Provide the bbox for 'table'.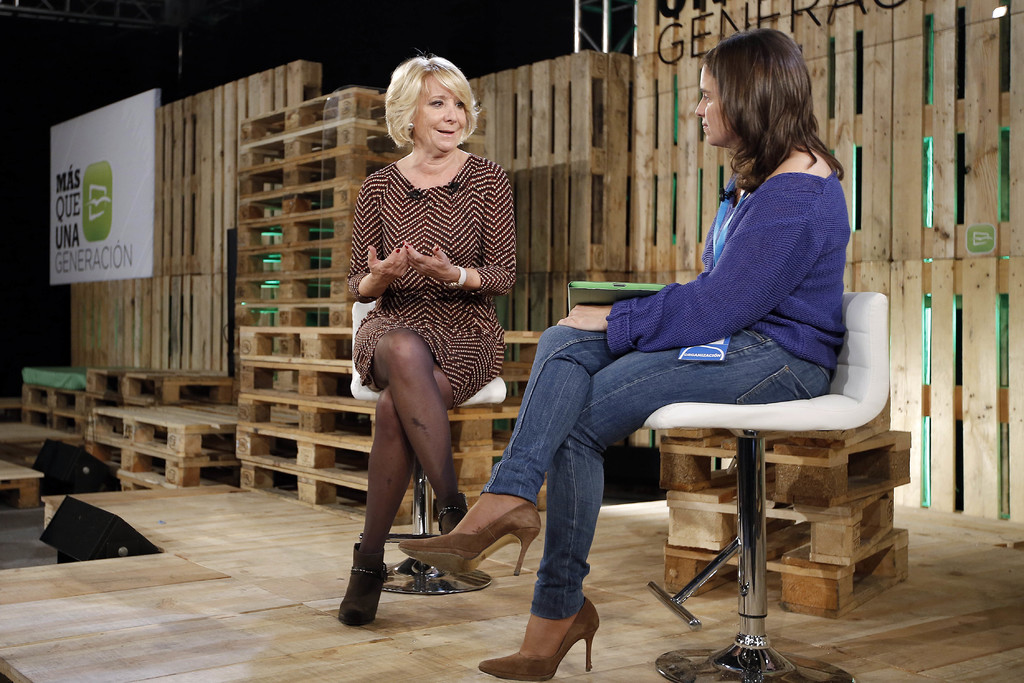
(x1=8, y1=331, x2=204, y2=444).
